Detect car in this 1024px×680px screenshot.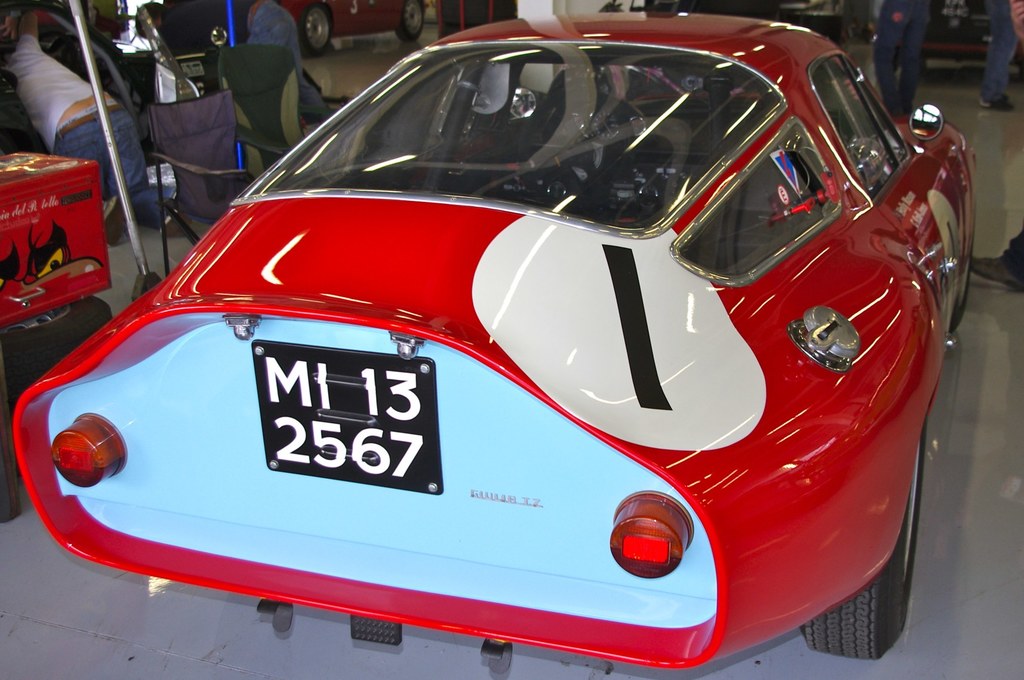
Detection: x1=102, y1=4, x2=232, y2=101.
